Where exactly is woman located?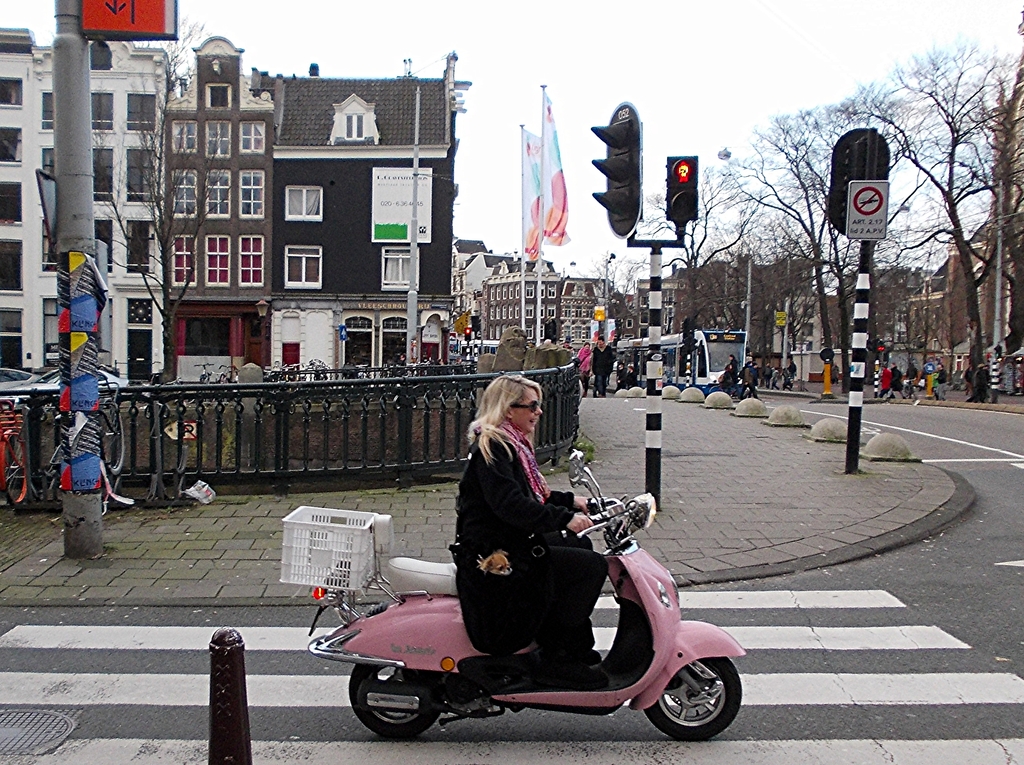
Its bounding box is (x1=450, y1=370, x2=579, y2=647).
